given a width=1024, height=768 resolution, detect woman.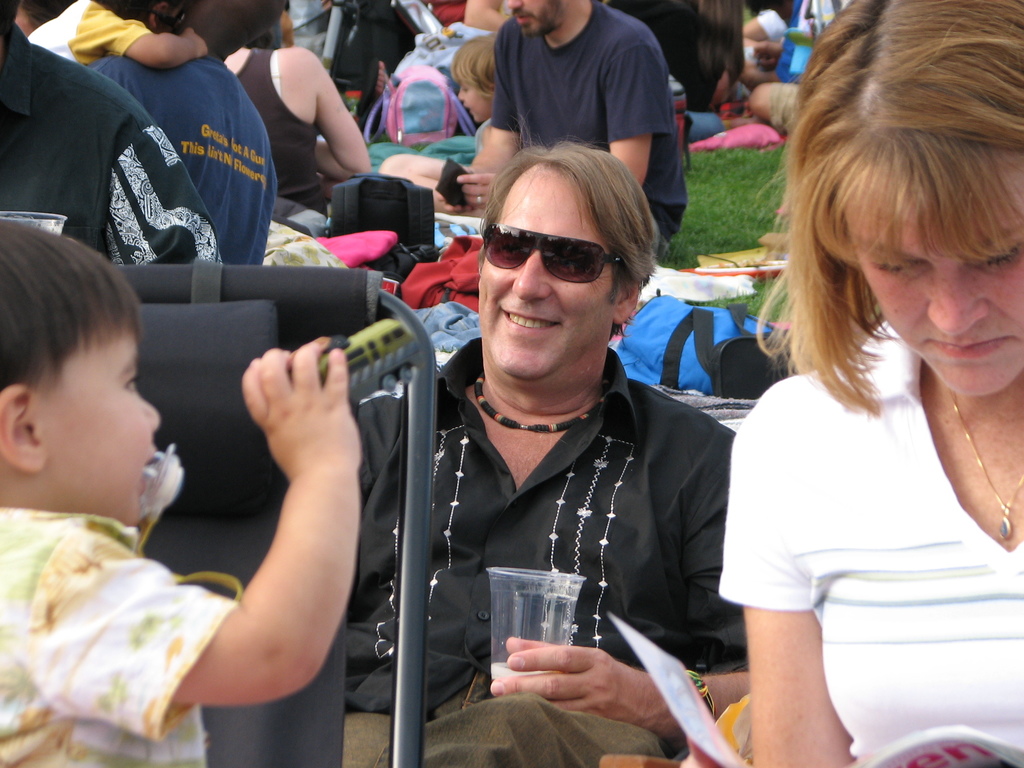
box=[220, 46, 369, 220].
